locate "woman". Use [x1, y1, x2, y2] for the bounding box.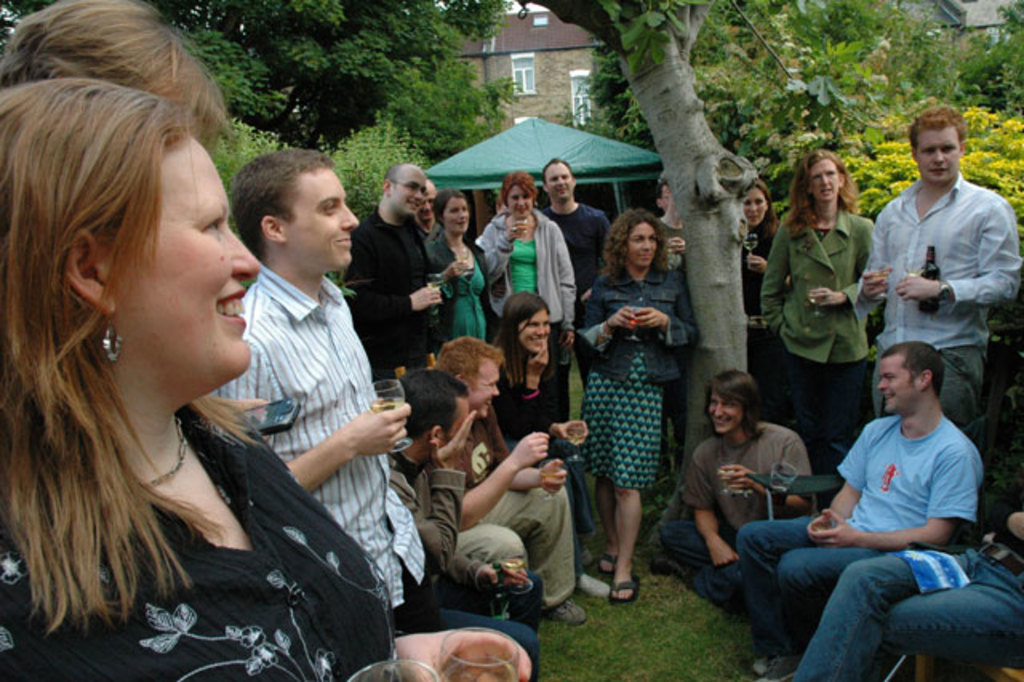
[426, 191, 507, 455].
